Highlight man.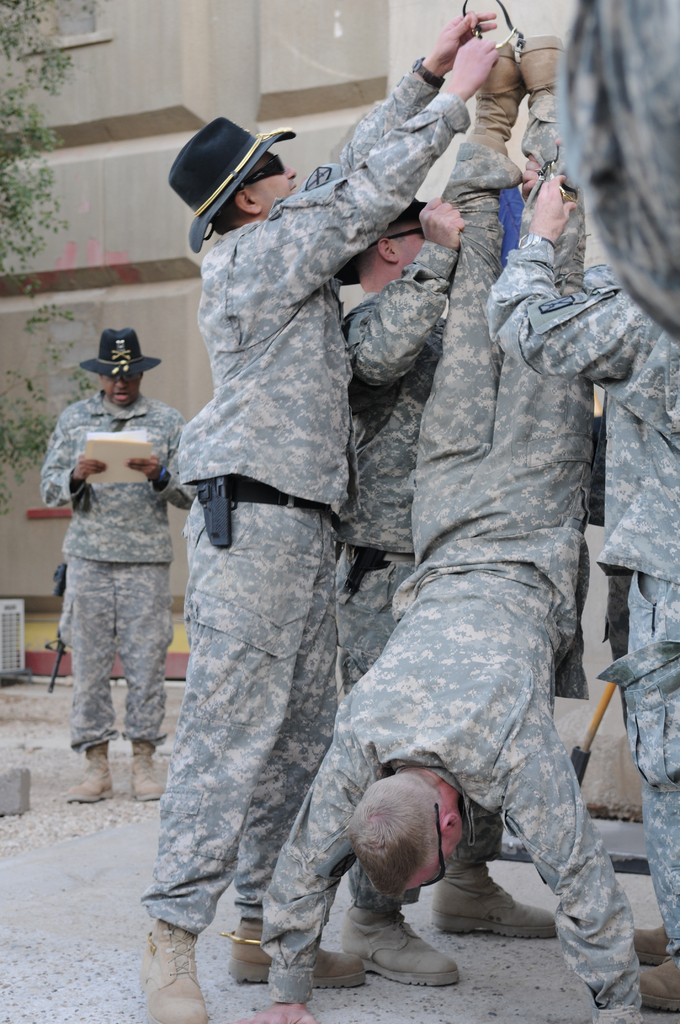
Highlighted region: detection(33, 319, 189, 817).
